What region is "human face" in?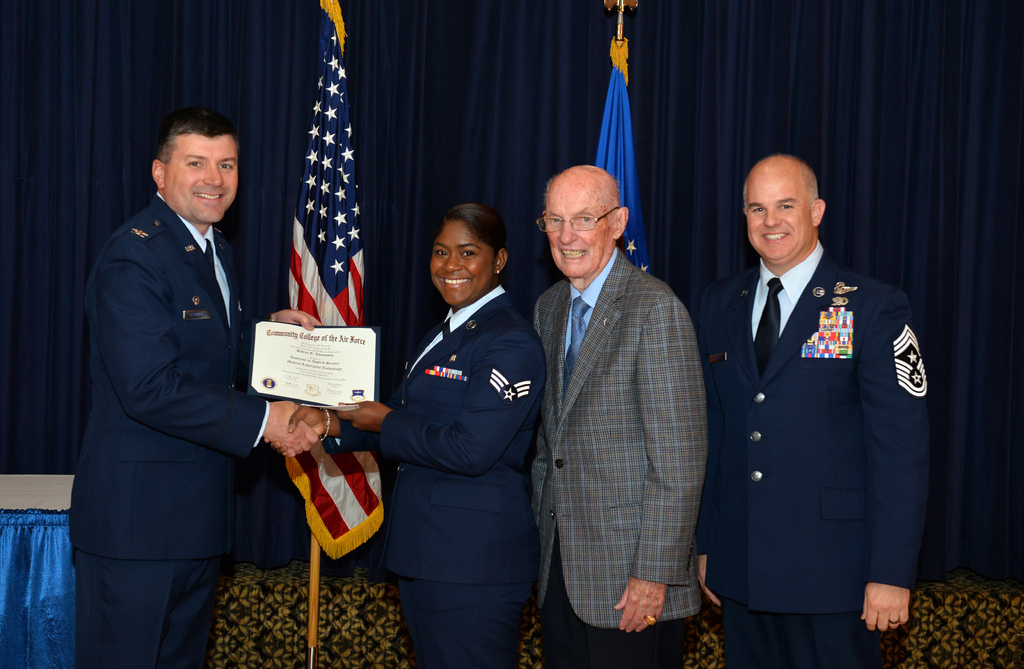
Rect(159, 138, 239, 225).
